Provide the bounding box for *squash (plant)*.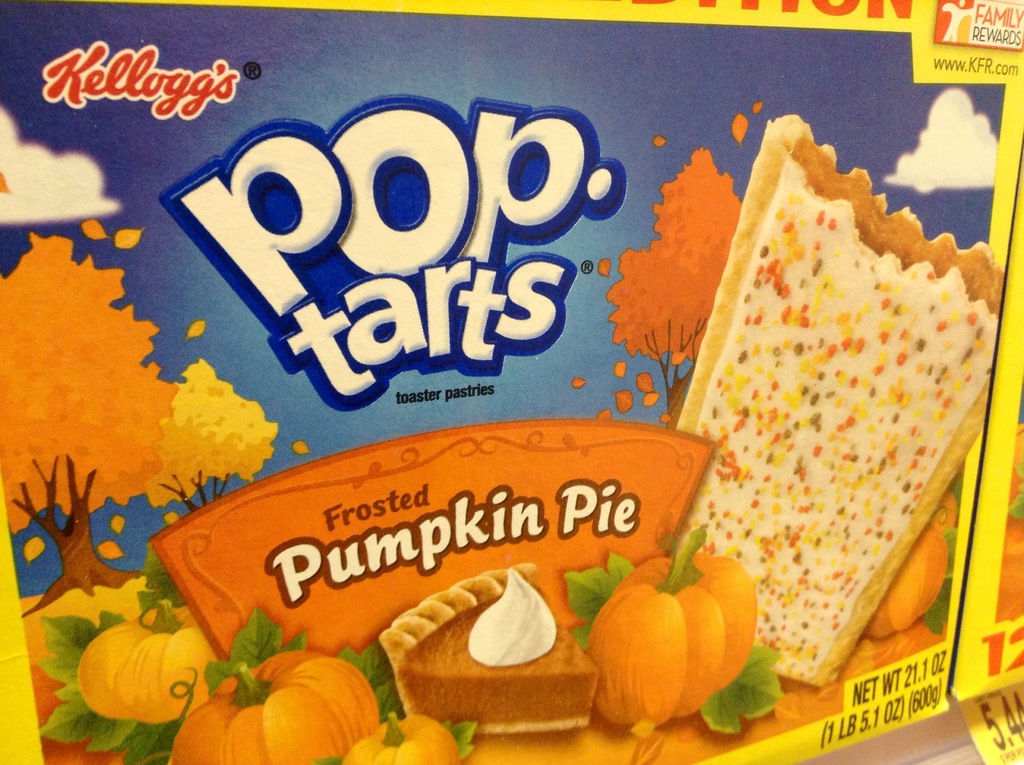
865:520:951:641.
